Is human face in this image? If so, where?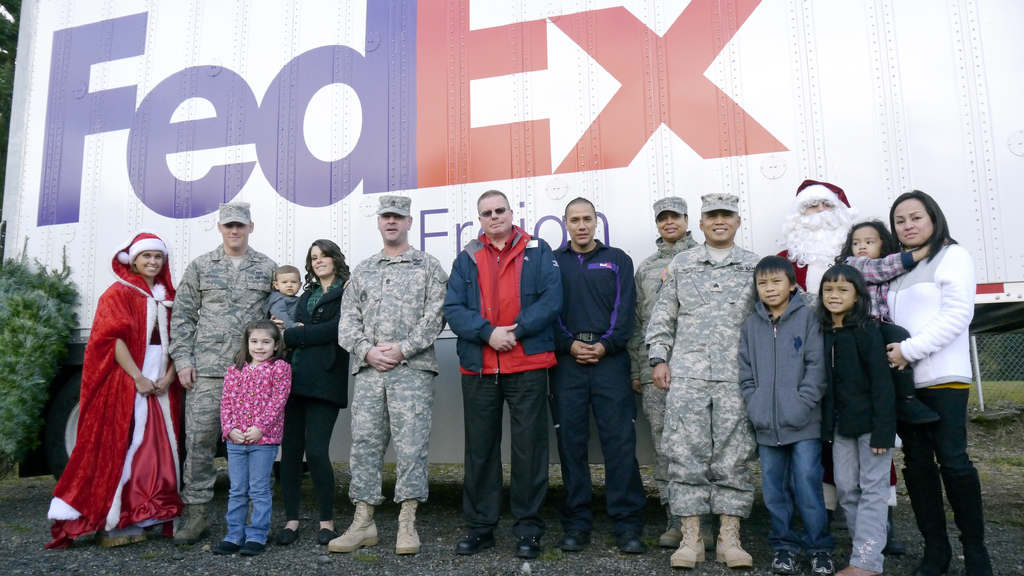
Yes, at [left=656, top=214, right=686, bottom=240].
